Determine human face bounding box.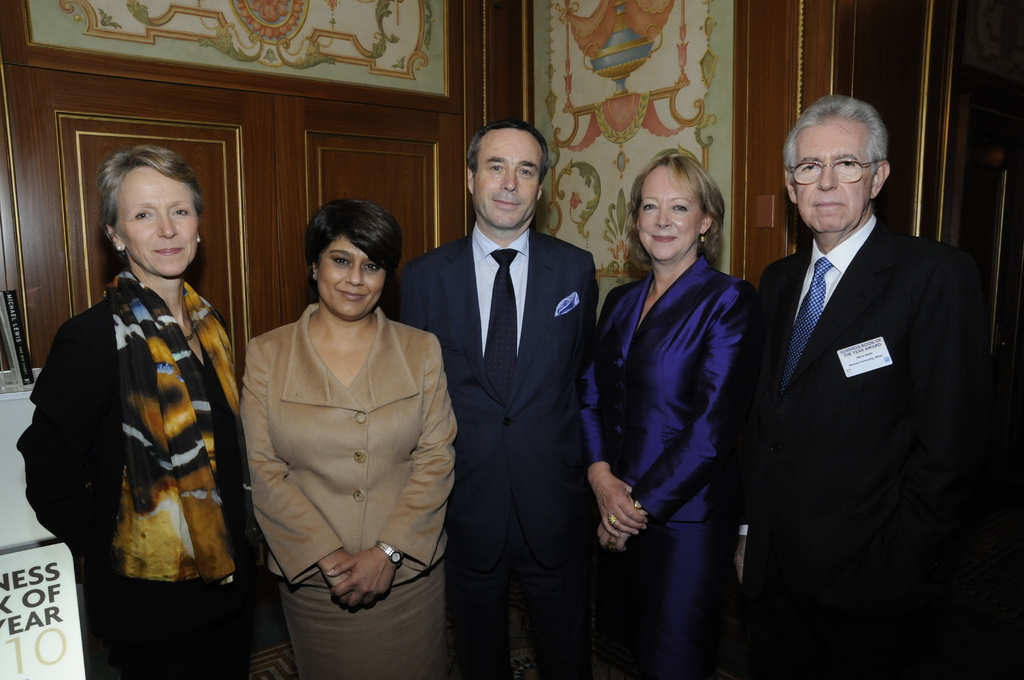
Determined: {"left": 630, "top": 170, "right": 698, "bottom": 261}.
